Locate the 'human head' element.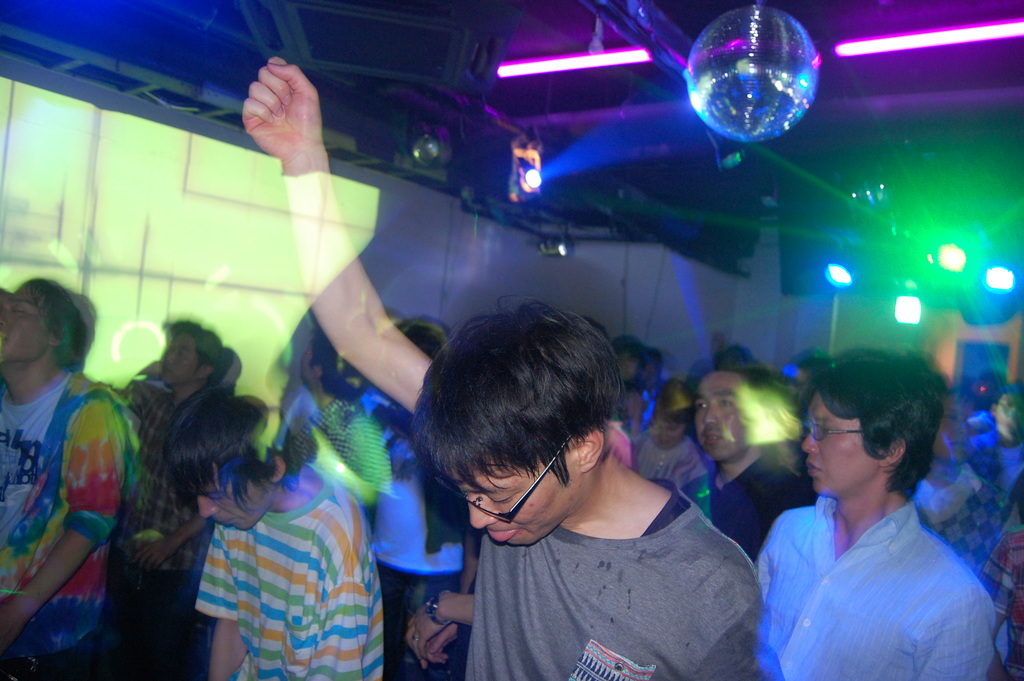
Element bbox: (169,388,288,534).
